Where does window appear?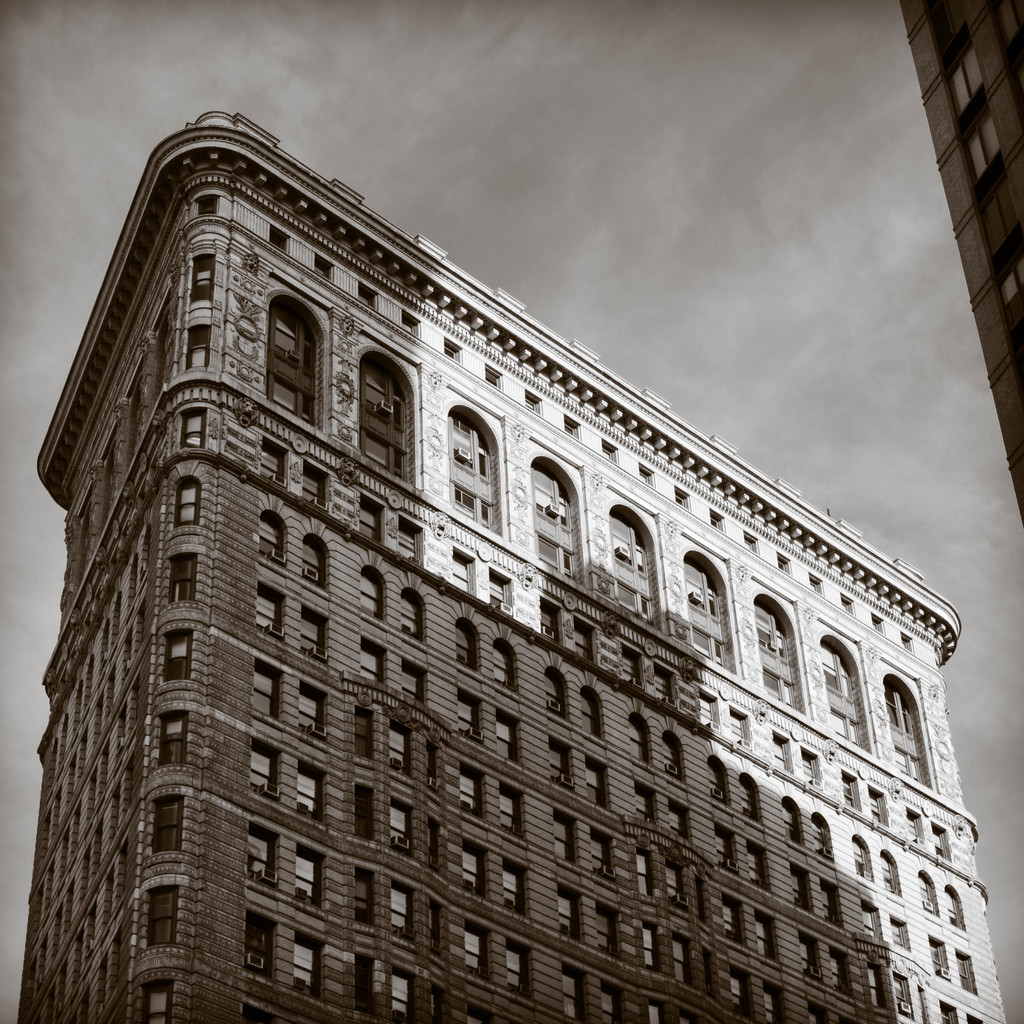
Appears at [692,691,719,729].
